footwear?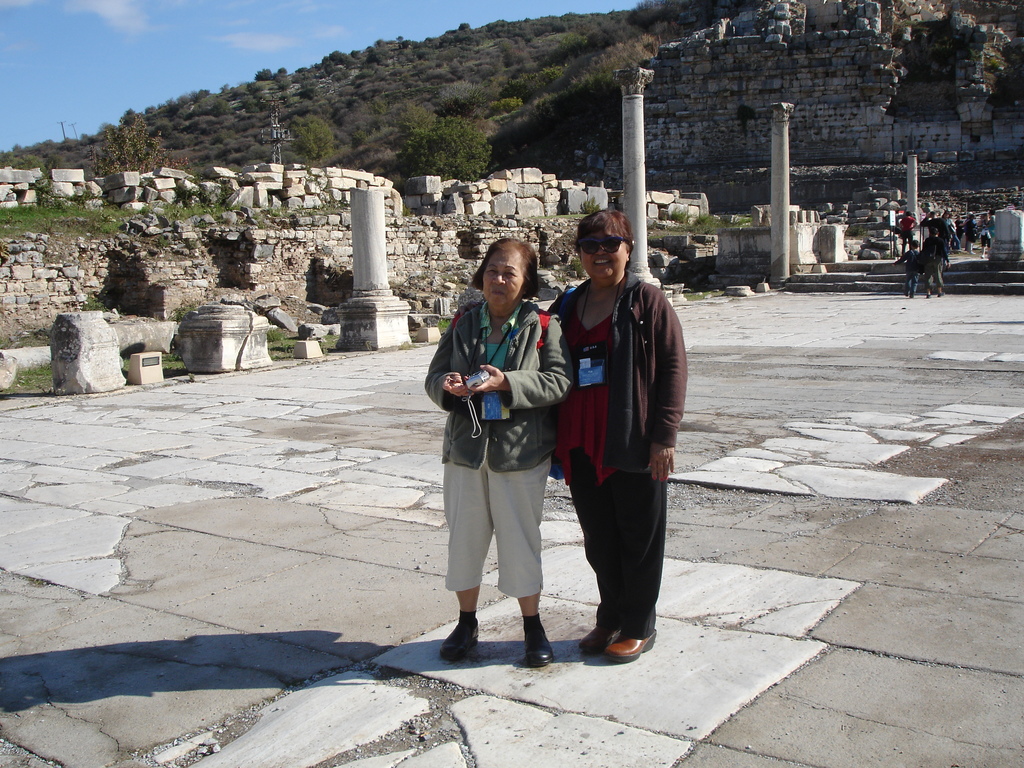
Rect(436, 610, 479, 666)
